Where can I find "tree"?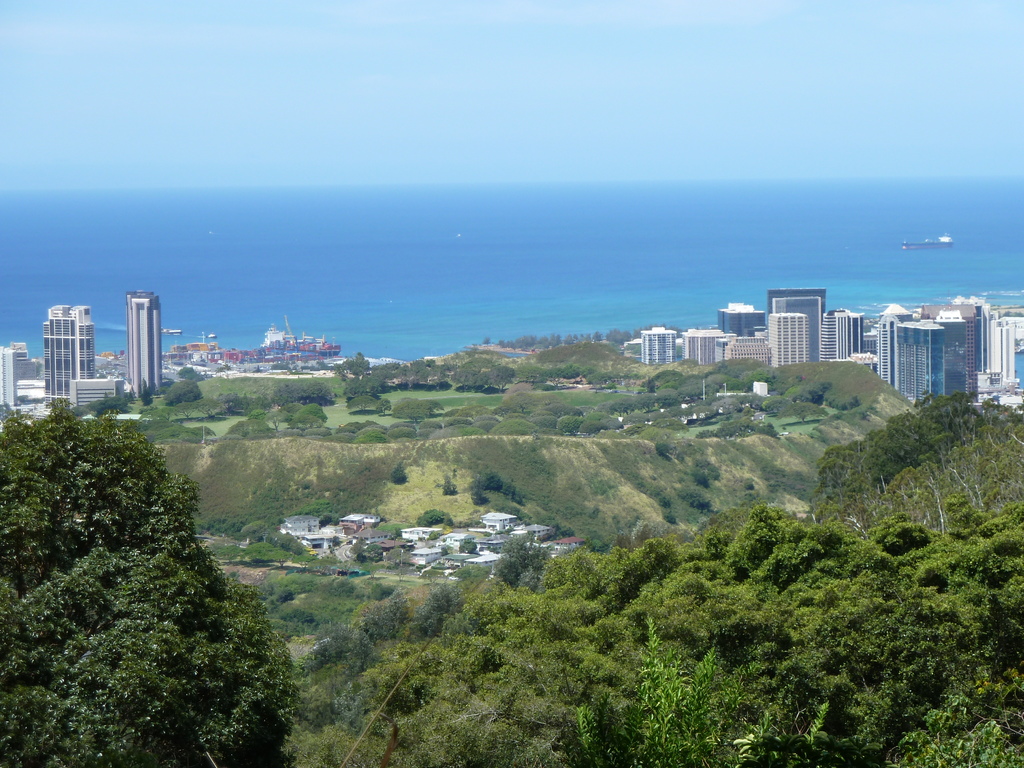
You can find it at 68/404/88/422.
